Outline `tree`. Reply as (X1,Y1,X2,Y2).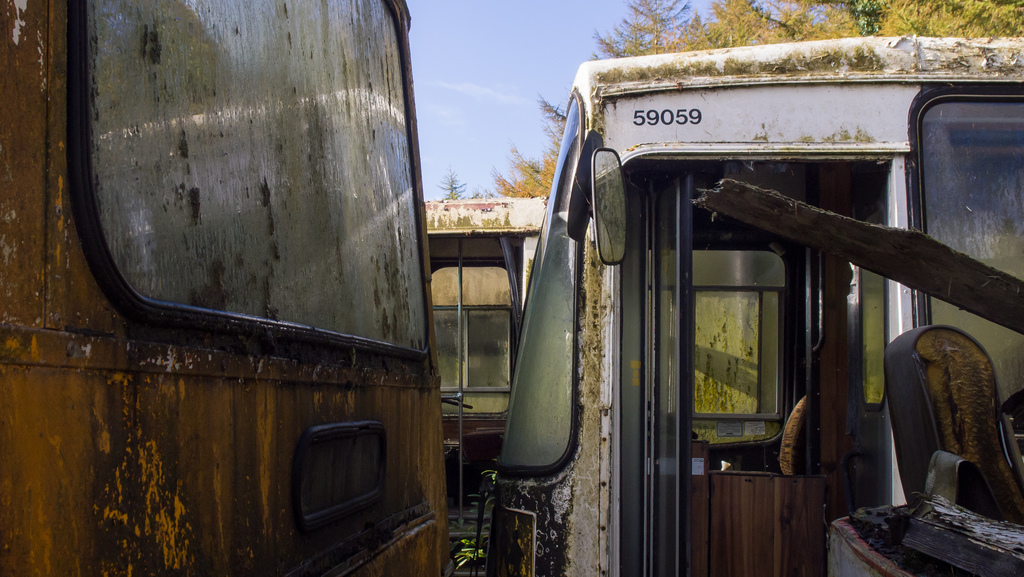
(435,170,469,199).
